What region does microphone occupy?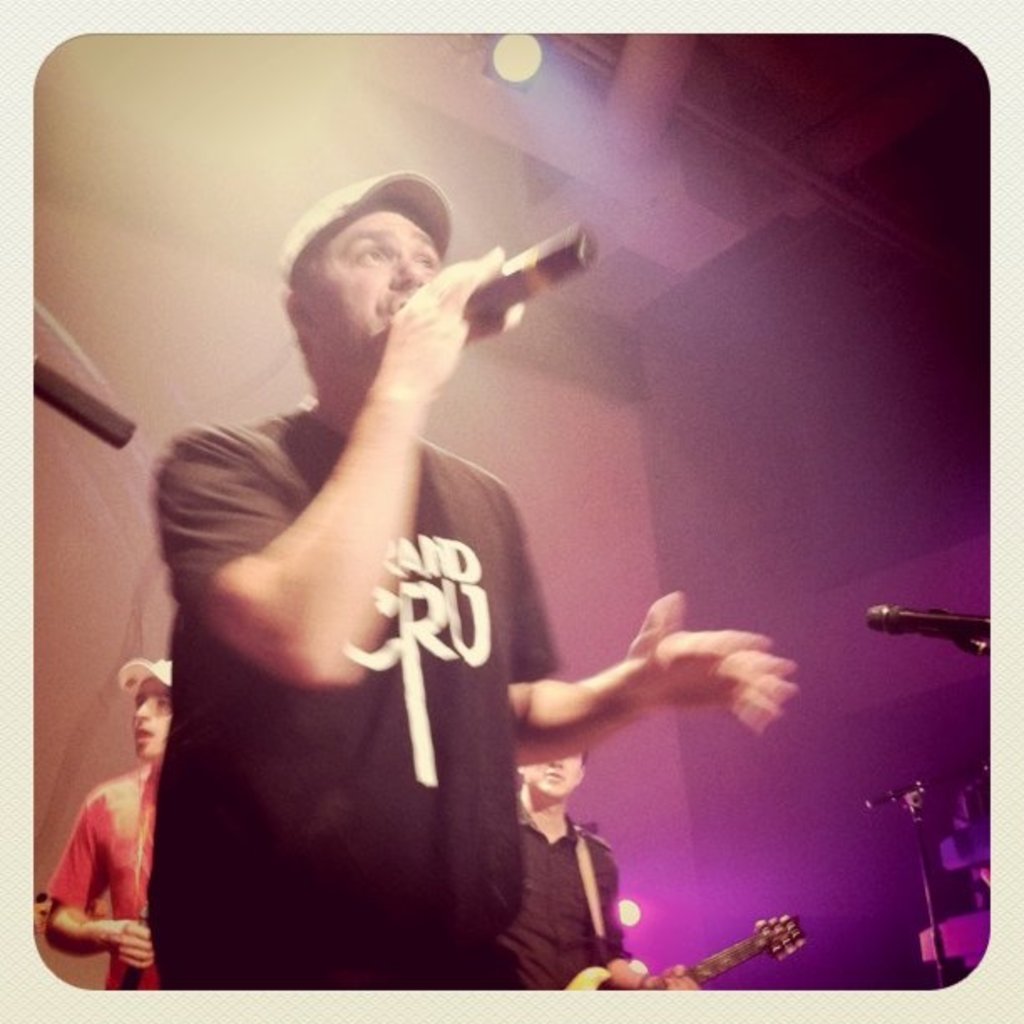
{"left": 863, "top": 601, "right": 991, "bottom": 643}.
